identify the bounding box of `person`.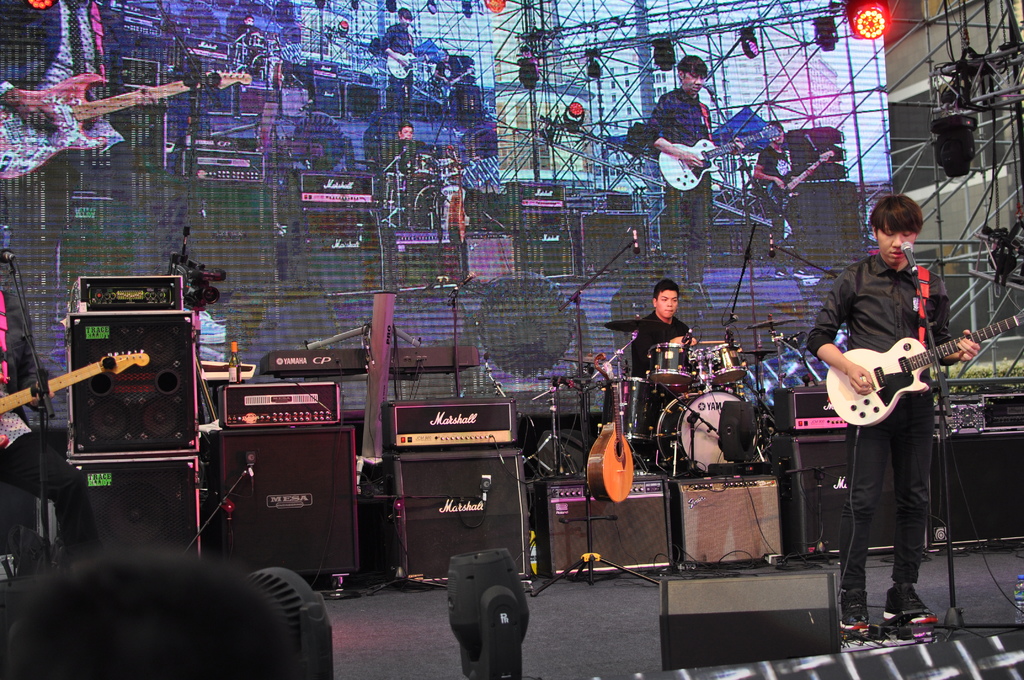
x1=632 y1=279 x2=692 y2=375.
